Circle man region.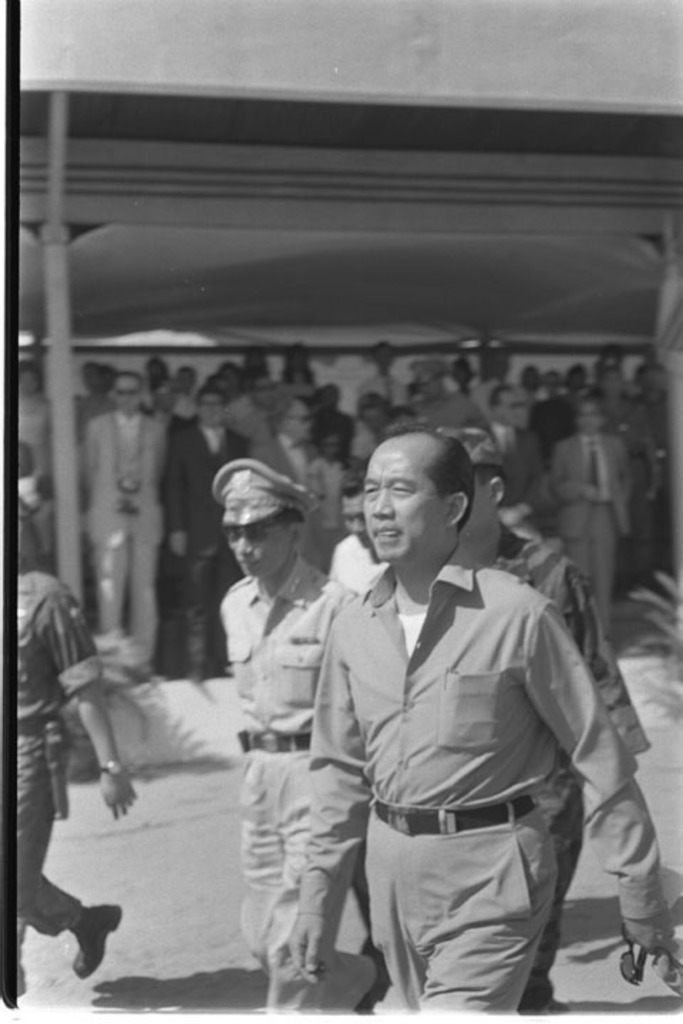
Region: select_region(316, 469, 386, 594).
